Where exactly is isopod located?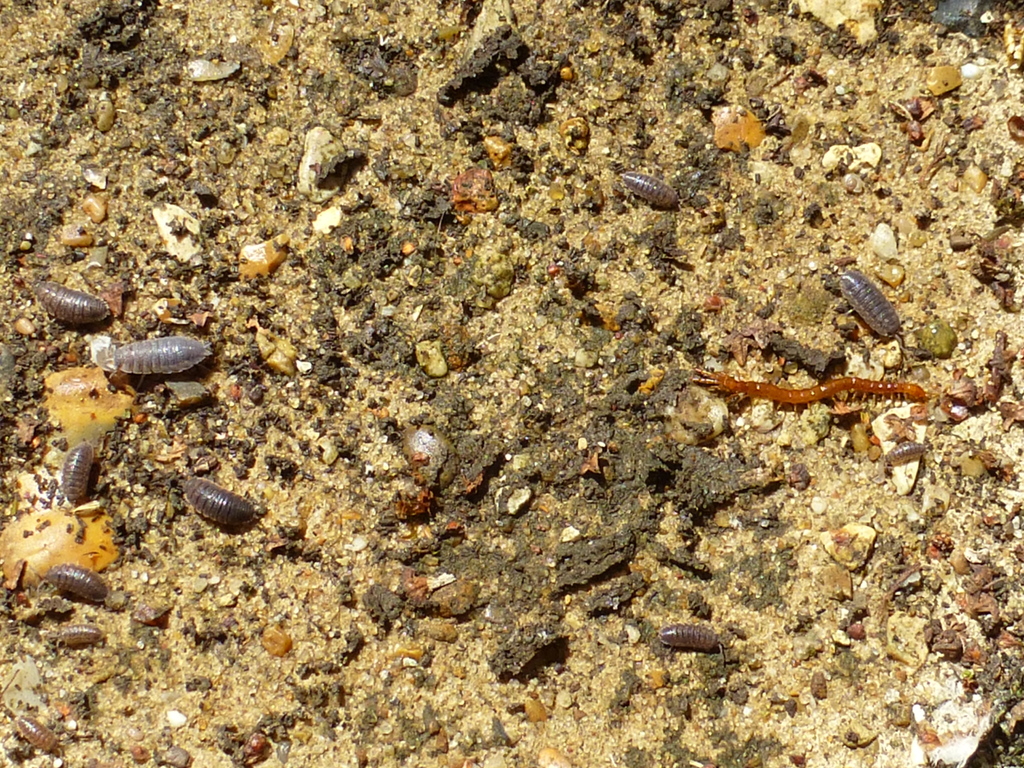
Its bounding box is bbox=[655, 621, 723, 646].
